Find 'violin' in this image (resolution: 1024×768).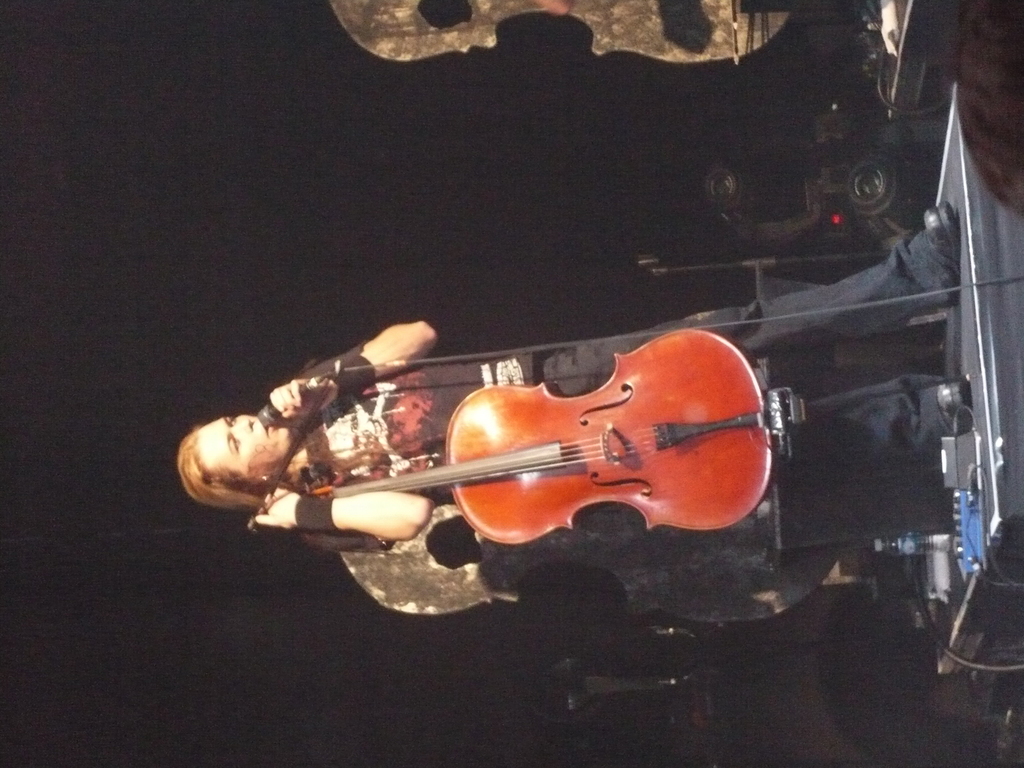
BBox(279, 301, 794, 574).
